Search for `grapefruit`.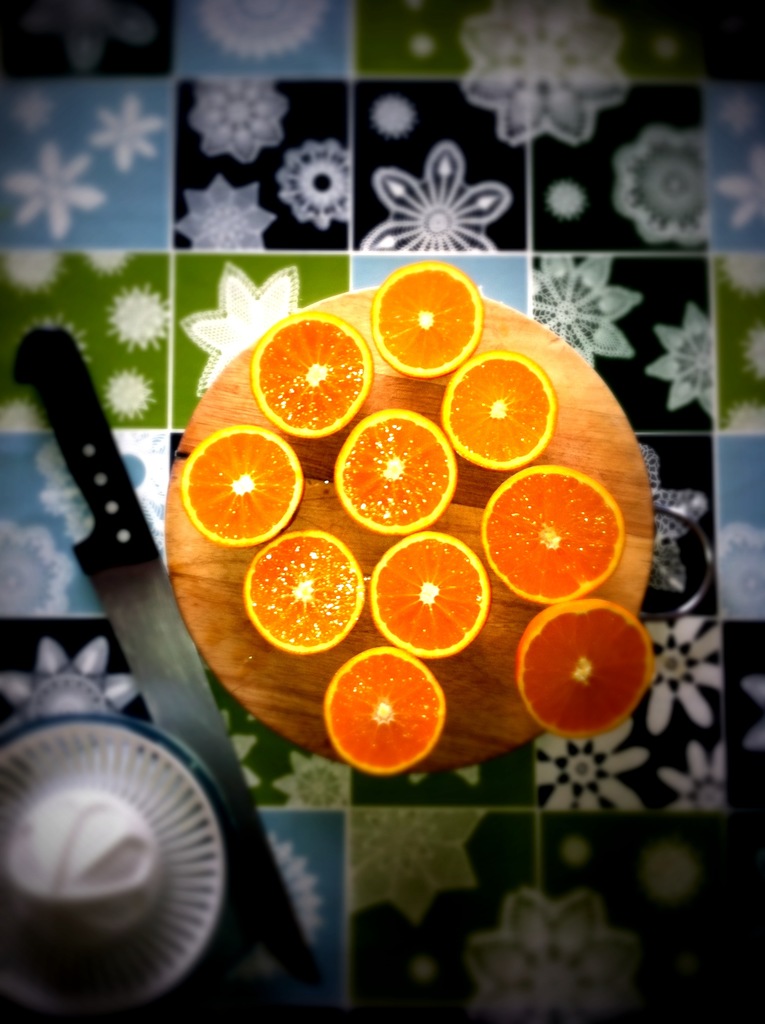
Found at (x1=367, y1=526, x2=492, y2=655).
